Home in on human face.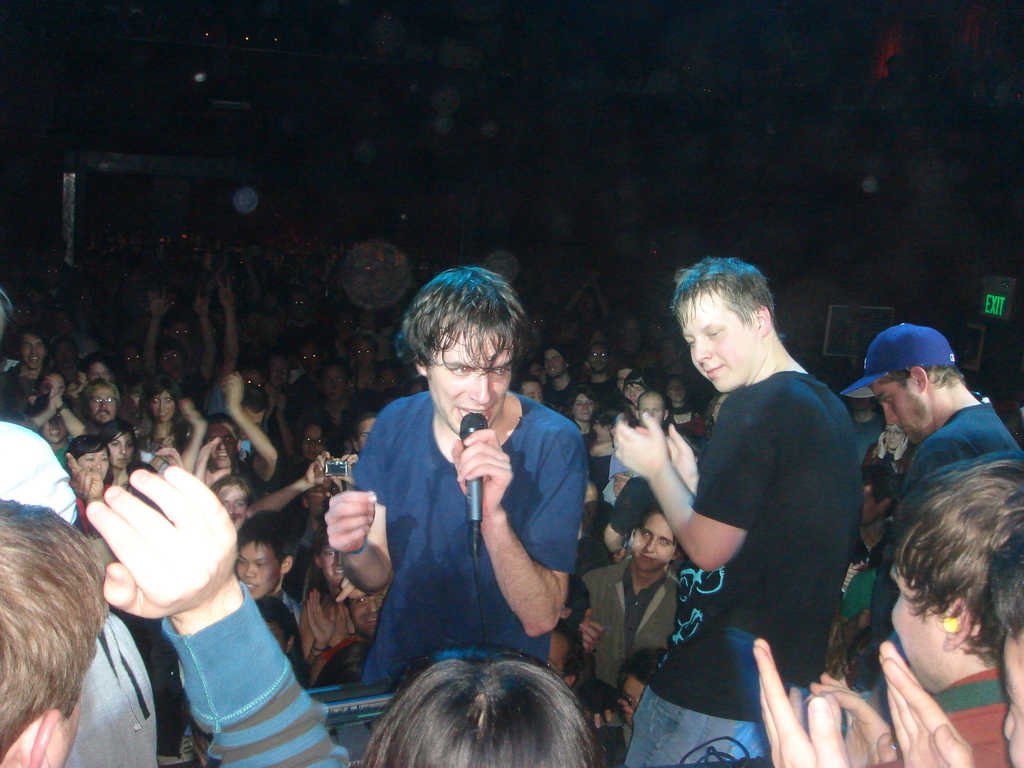
Homed in at select_region(88, 392, 114, 417).
